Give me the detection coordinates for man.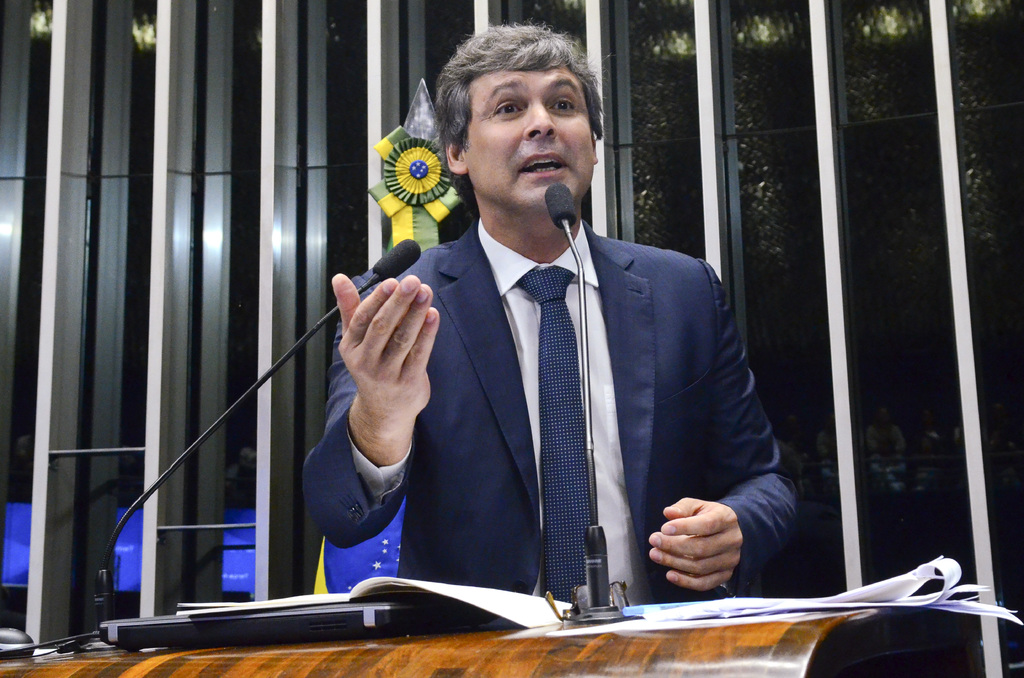
305/19/806/620.
